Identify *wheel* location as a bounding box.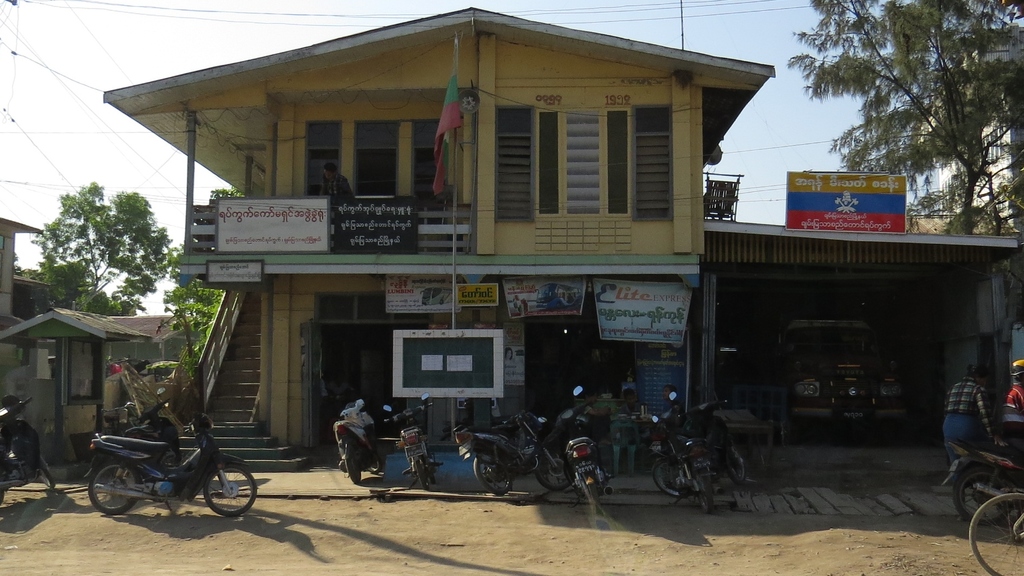
box=[38, 456, 54, 483].
